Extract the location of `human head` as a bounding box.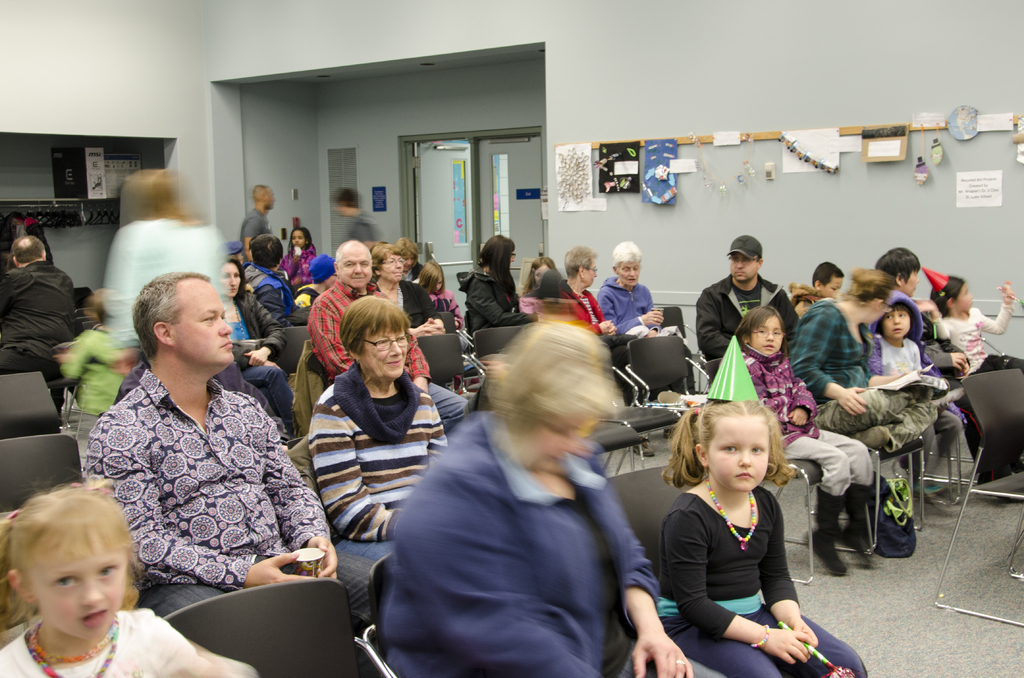
box=[880, 296, 916, 345].
